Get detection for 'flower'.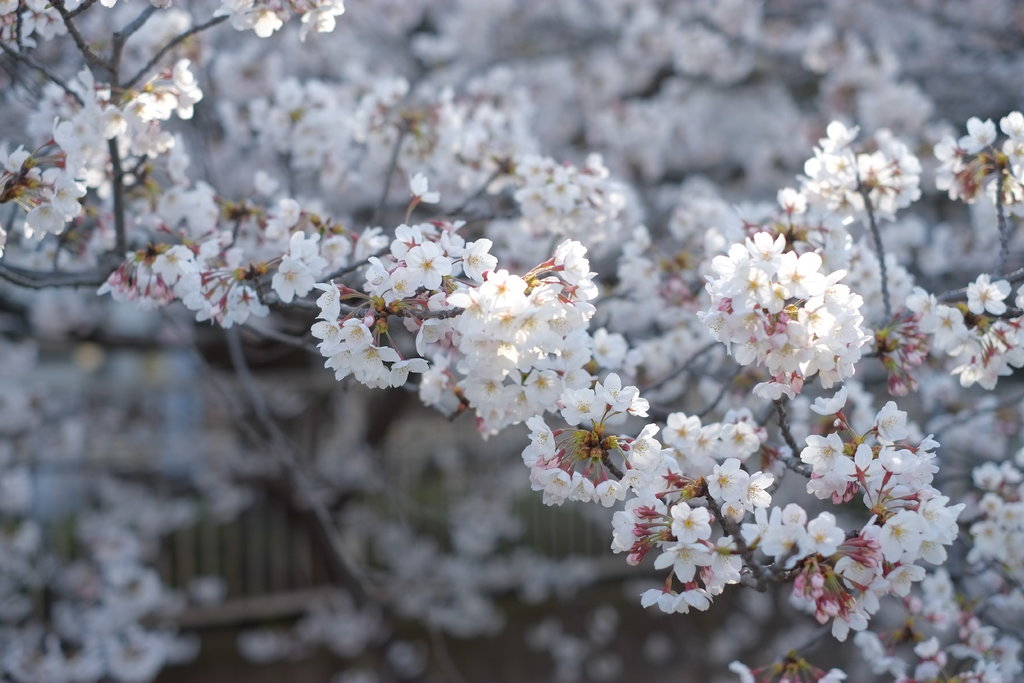
Detection: rect(527, 412, 554, 458).
